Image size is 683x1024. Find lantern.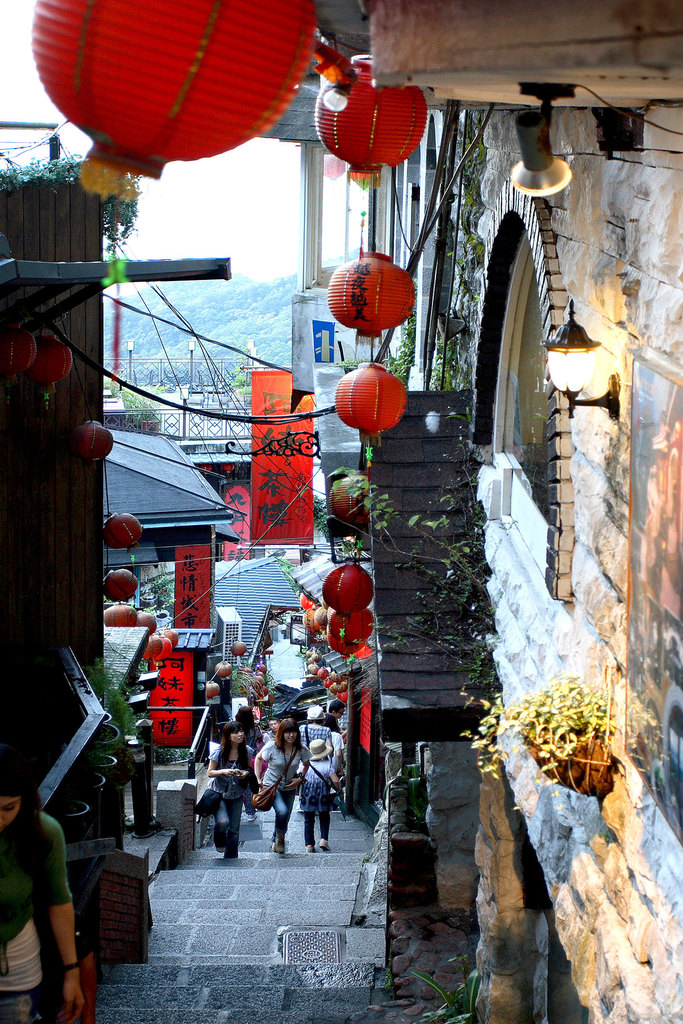
102/512/140/563.
